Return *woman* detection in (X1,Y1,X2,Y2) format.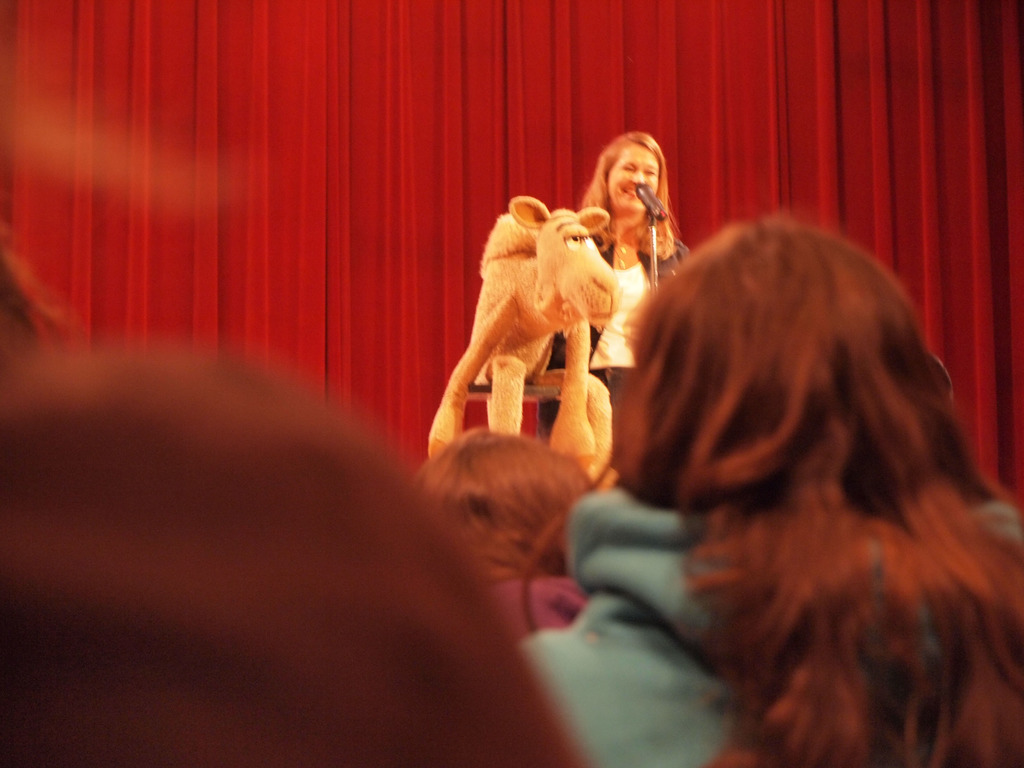
(538,131,695,444).
